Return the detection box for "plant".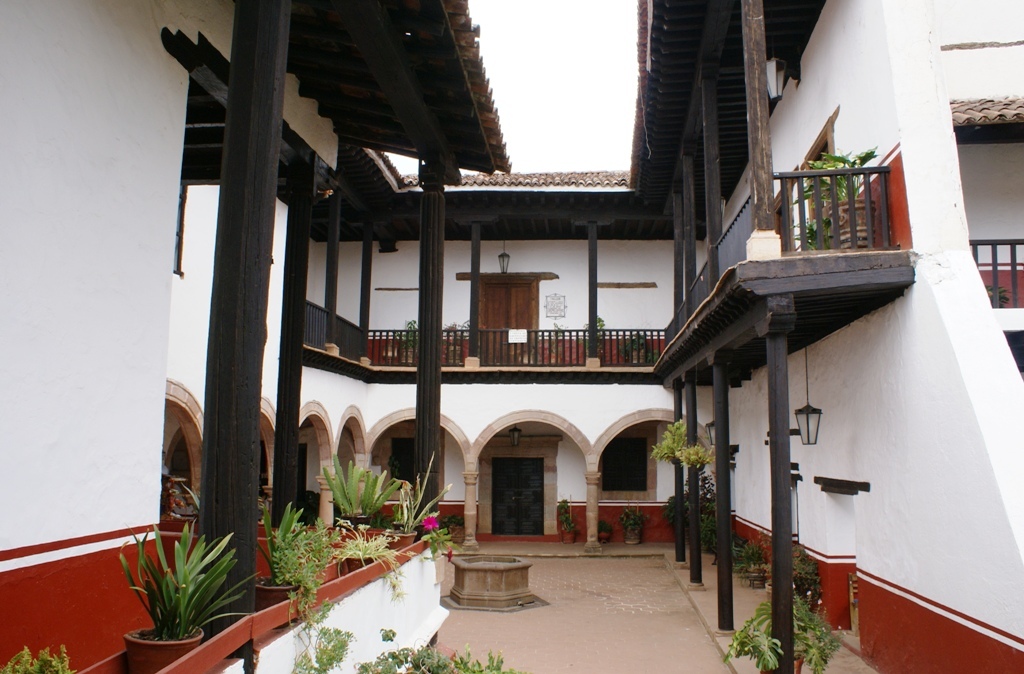
bbox=[796, 543, 817, 601].
